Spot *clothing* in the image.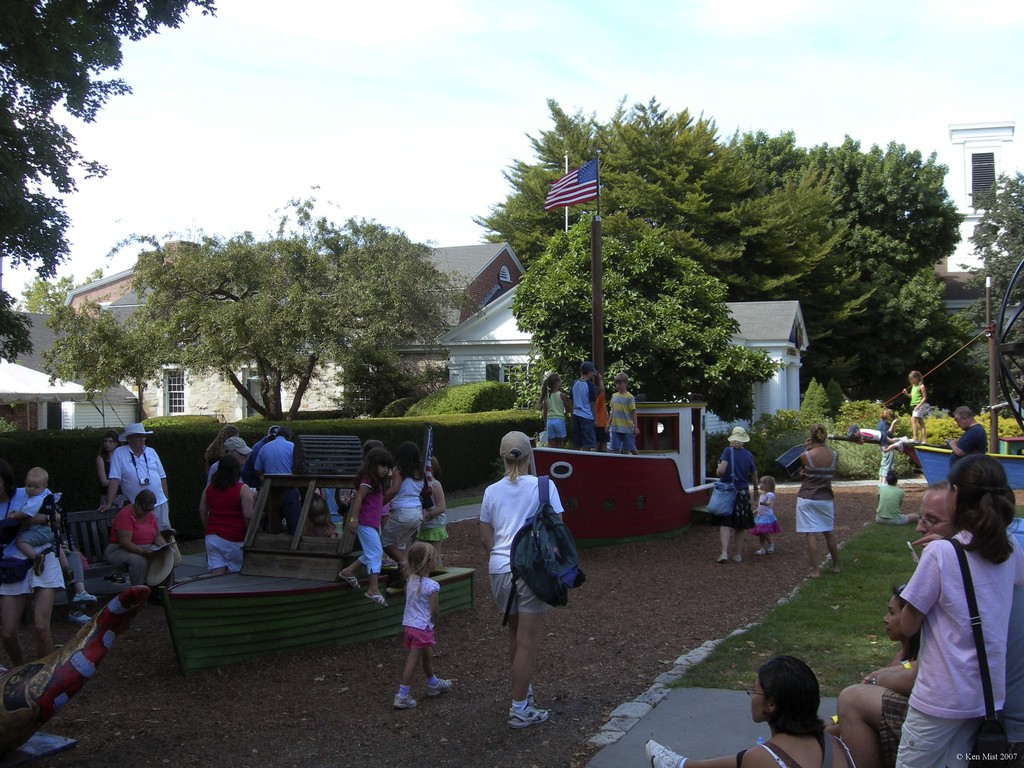
*clothing* found at [716,449,759,524].
